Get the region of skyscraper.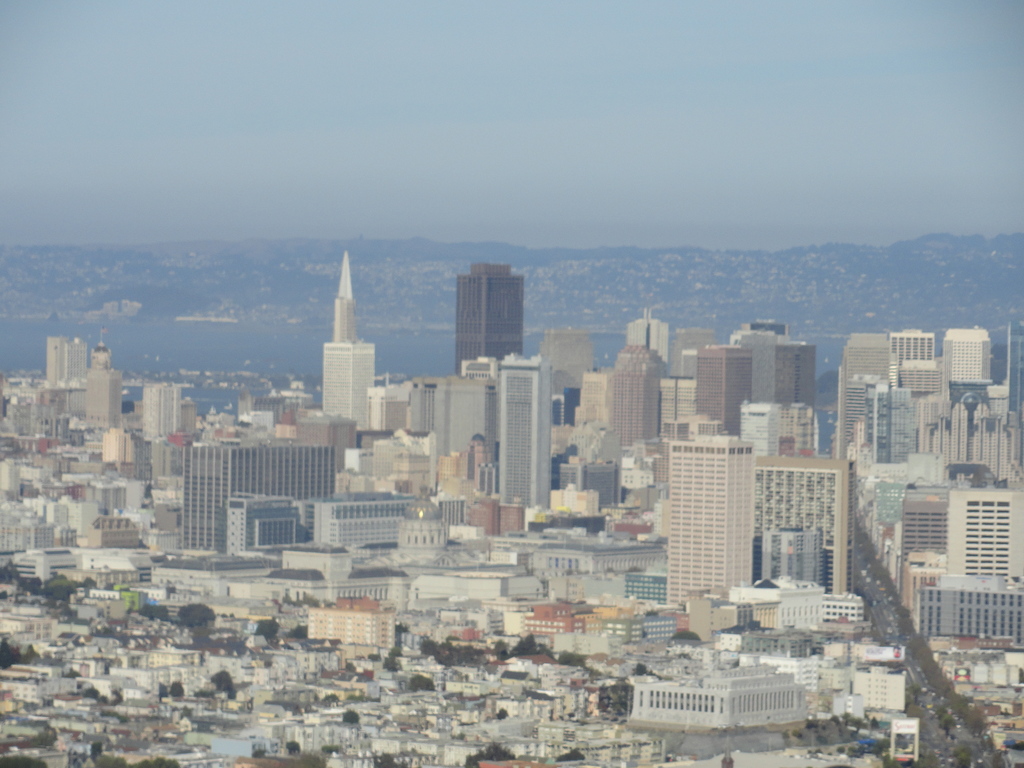
crop(184, 442, 341, 549).
